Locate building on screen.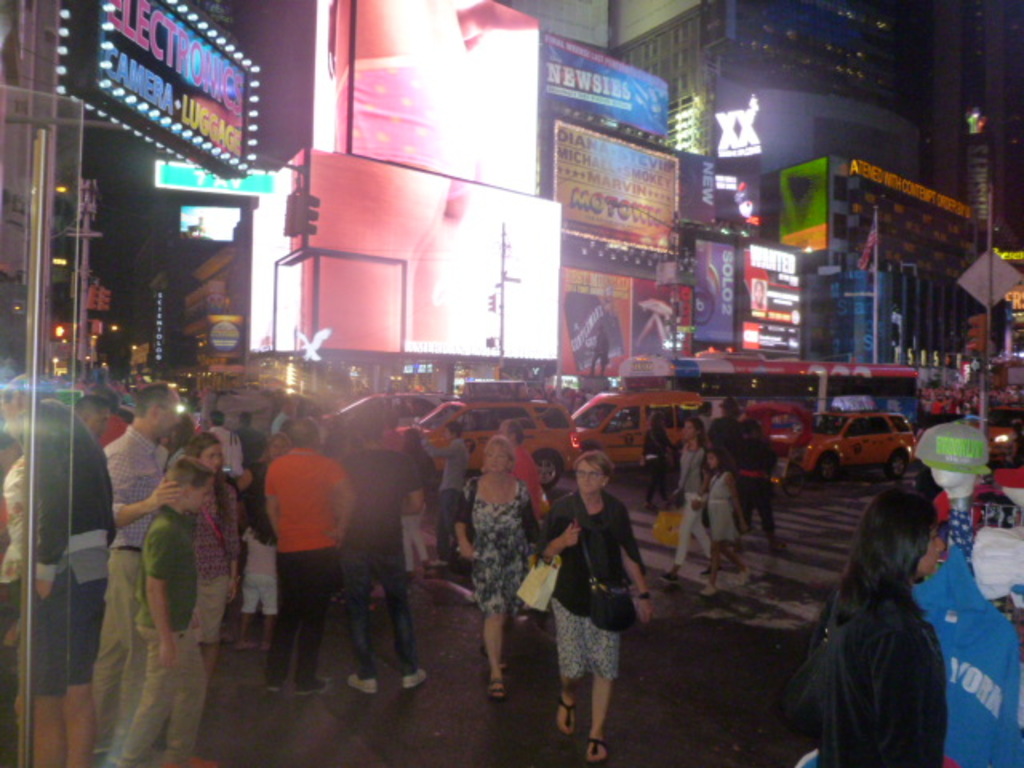
On screen at [0, 0, 1022, 373].
